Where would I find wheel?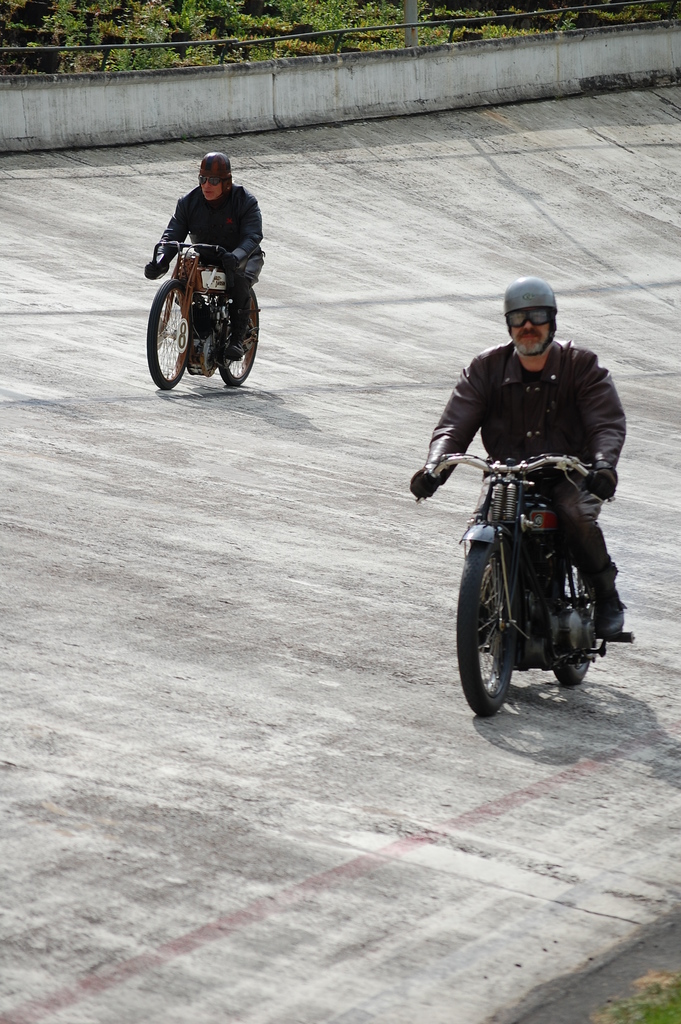
At (452,543,516,723).
